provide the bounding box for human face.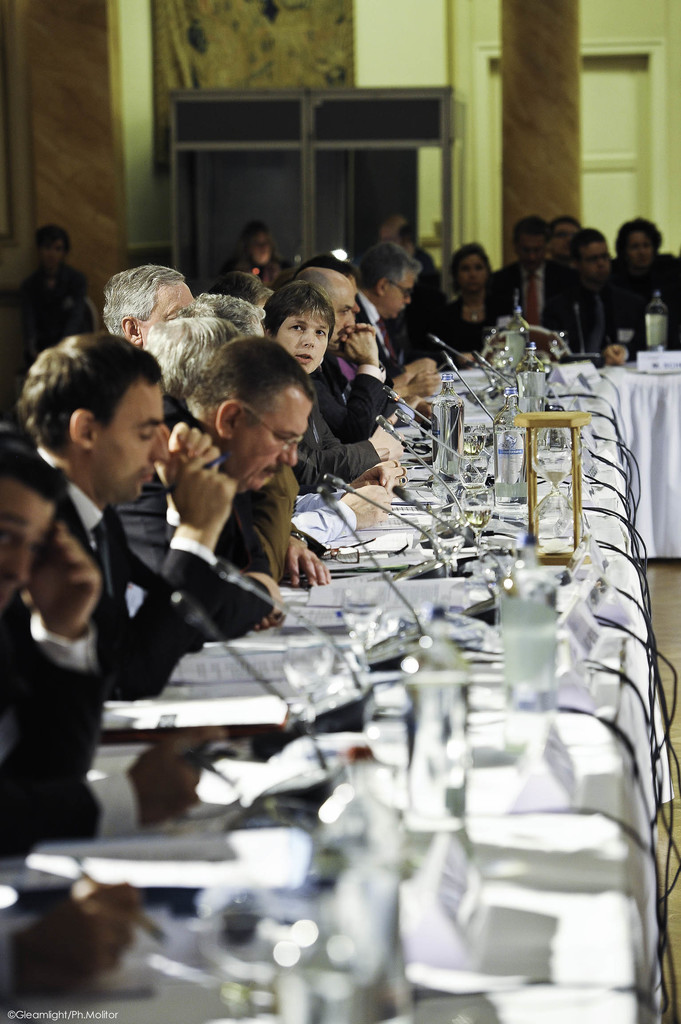
<bbox>246, 221, 278, 268</bbox>.
